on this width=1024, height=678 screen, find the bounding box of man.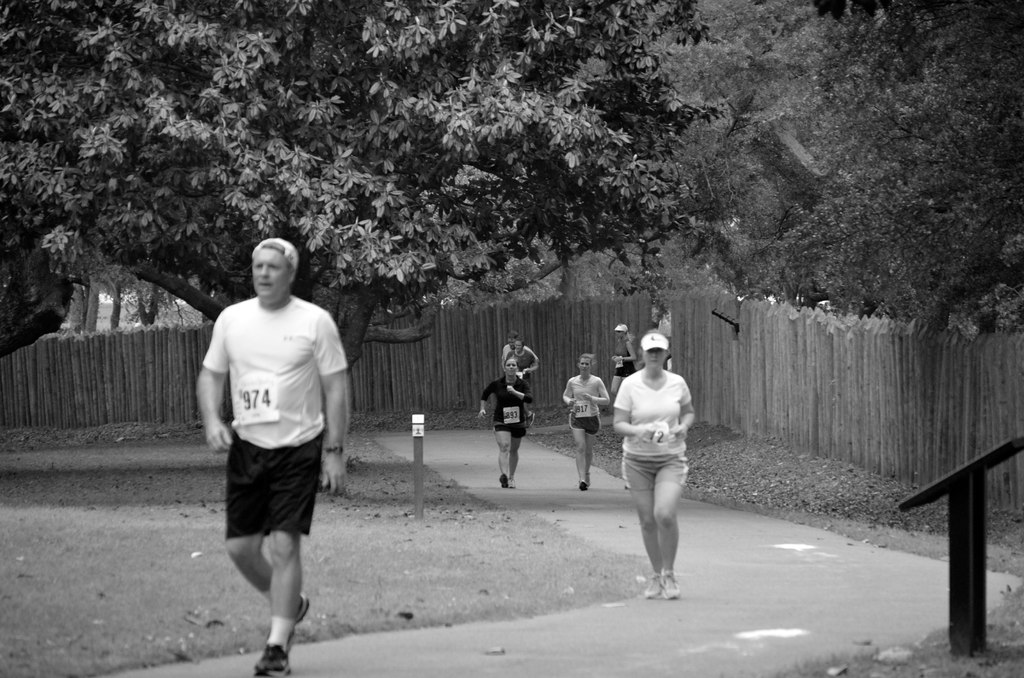
Bounding box: 501,331,540,372.
